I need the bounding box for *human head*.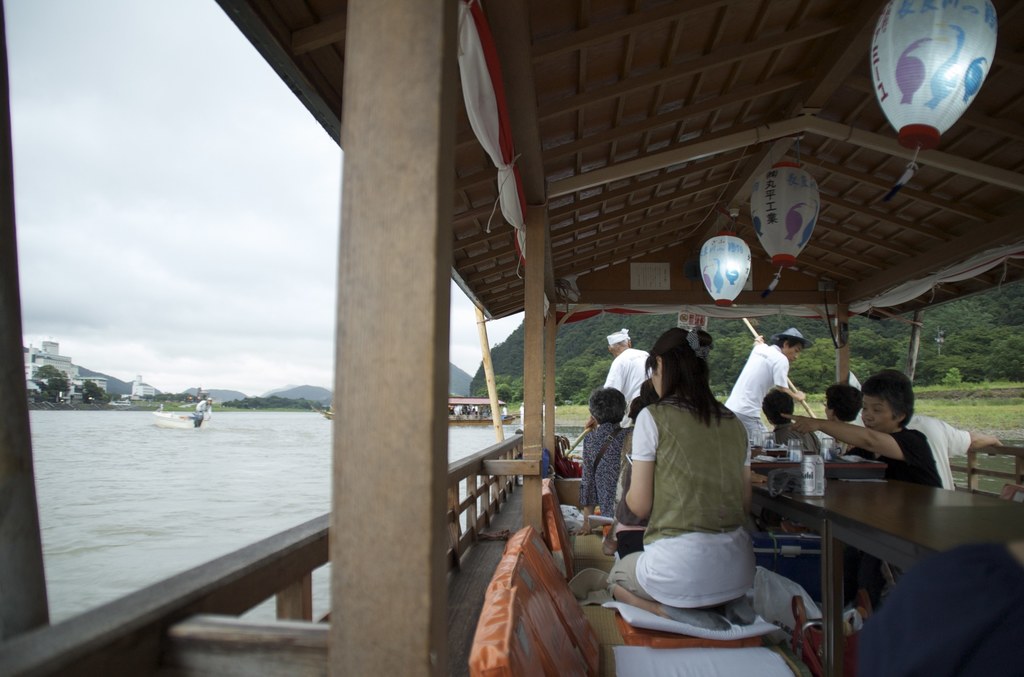
Here it is: 606,330,632,359.
